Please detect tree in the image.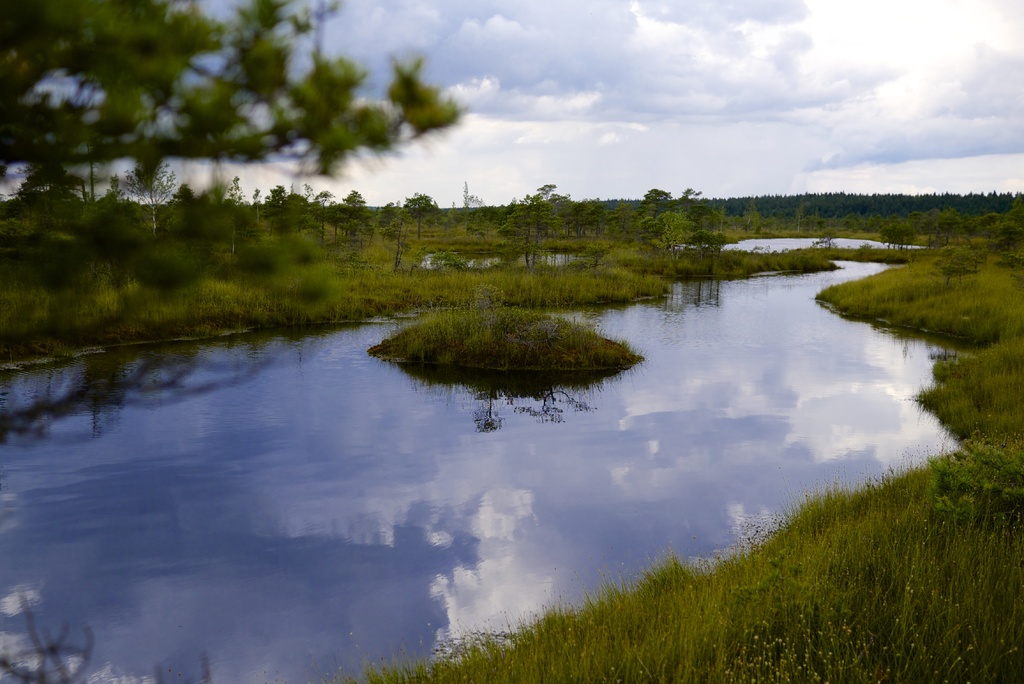
<box>367,193,405,241</box>.
